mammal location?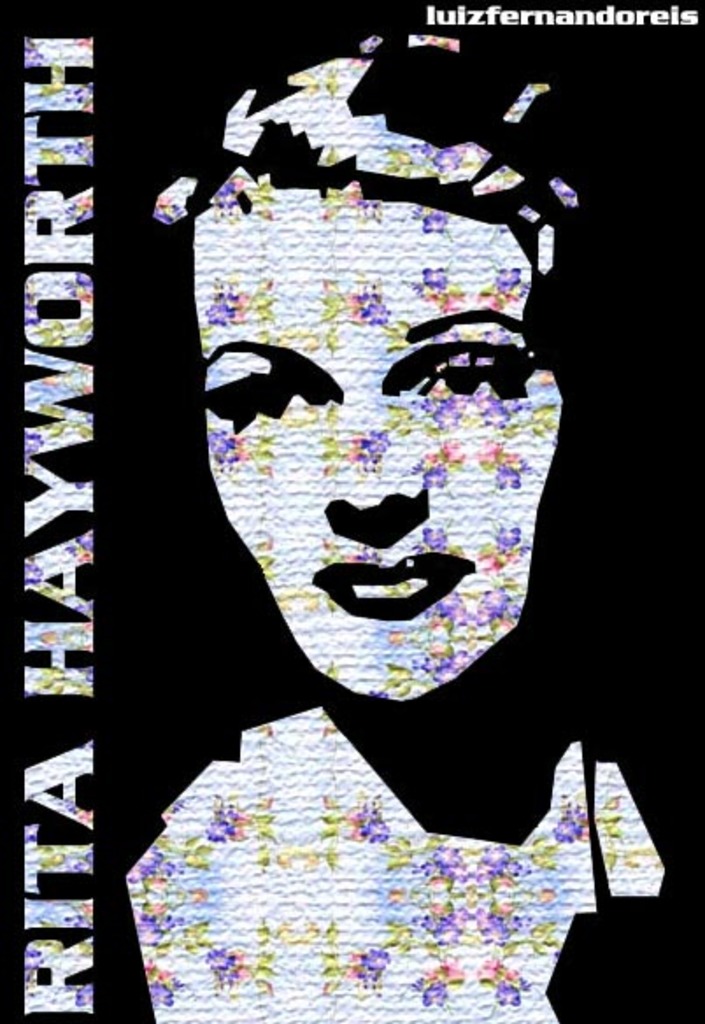
103, 39, 661, 1022
